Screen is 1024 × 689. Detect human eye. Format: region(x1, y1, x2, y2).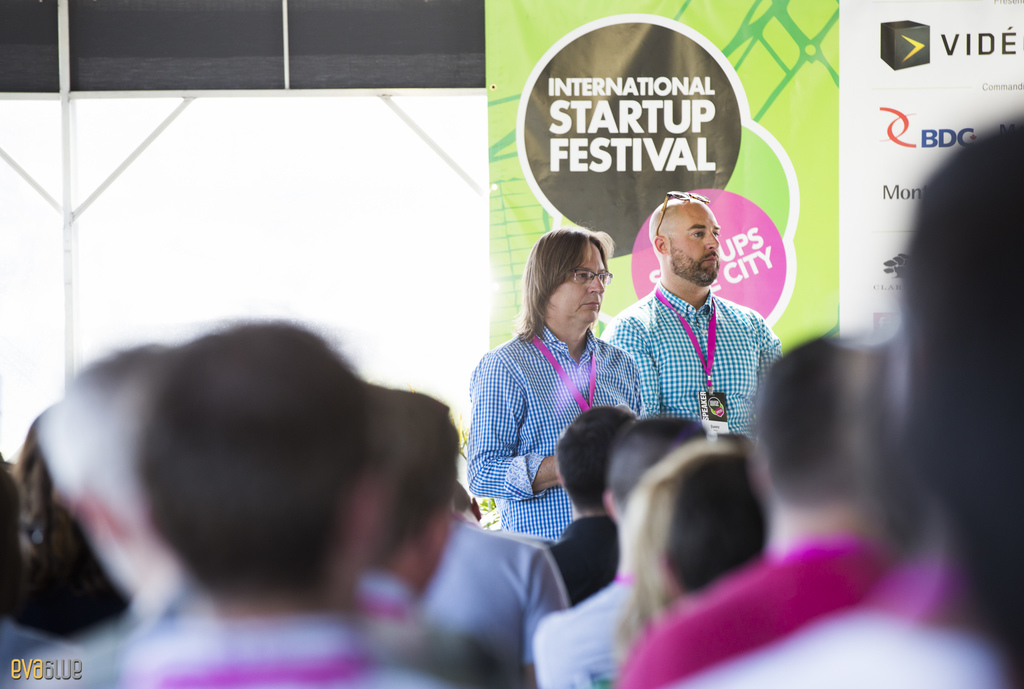
region(692, 229, 705, 239).
